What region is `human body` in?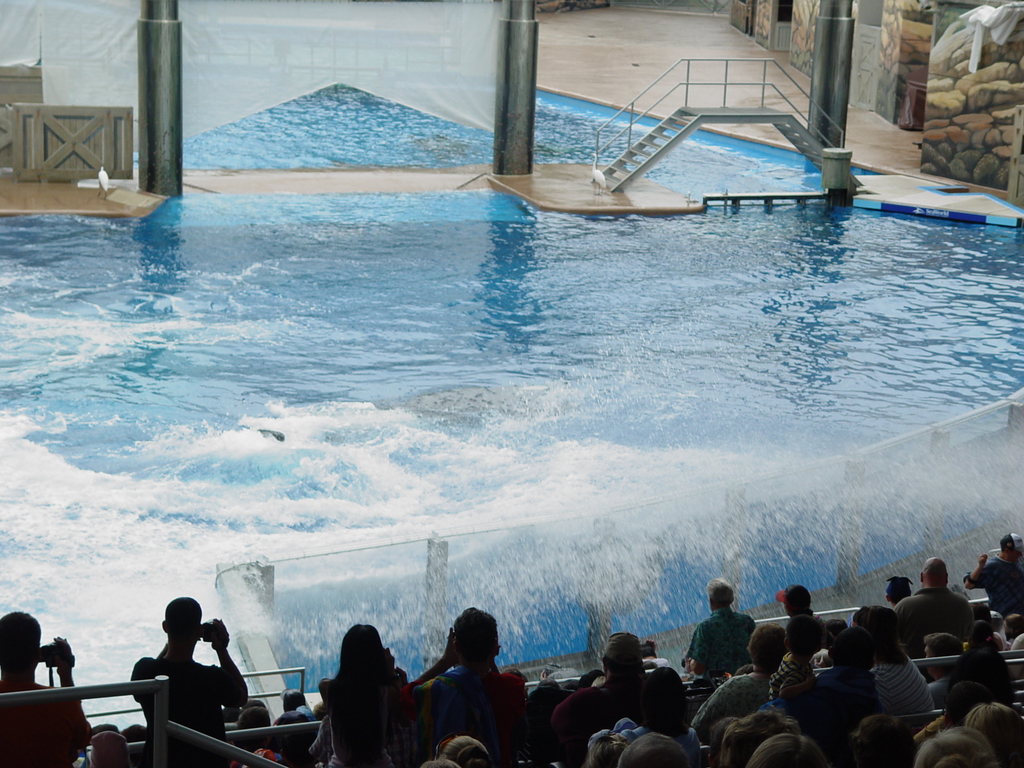
region(0, 668, 91, 767).
